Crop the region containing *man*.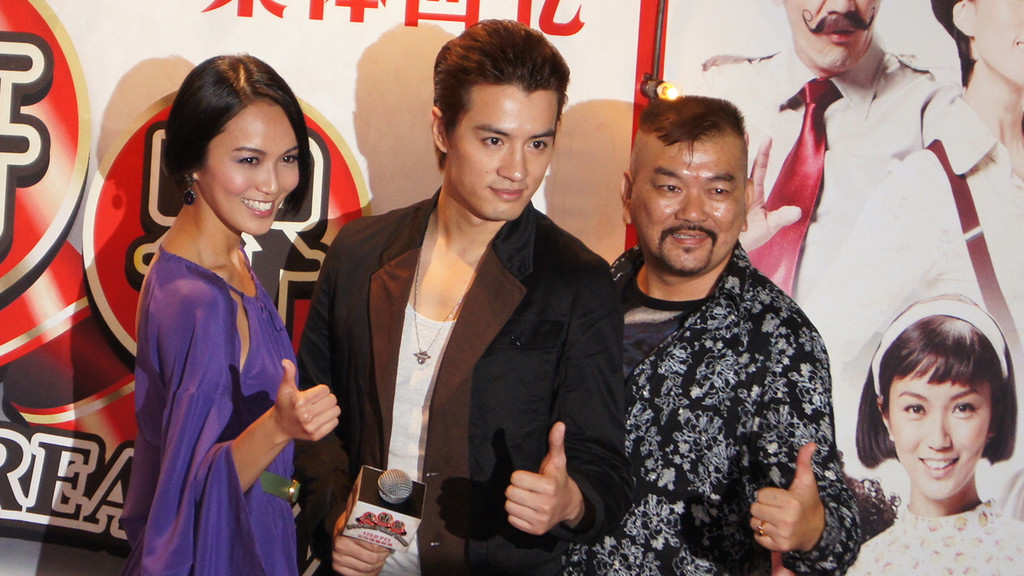
Crop region: (x1=291, y1=19, x2=637, y2=575).
